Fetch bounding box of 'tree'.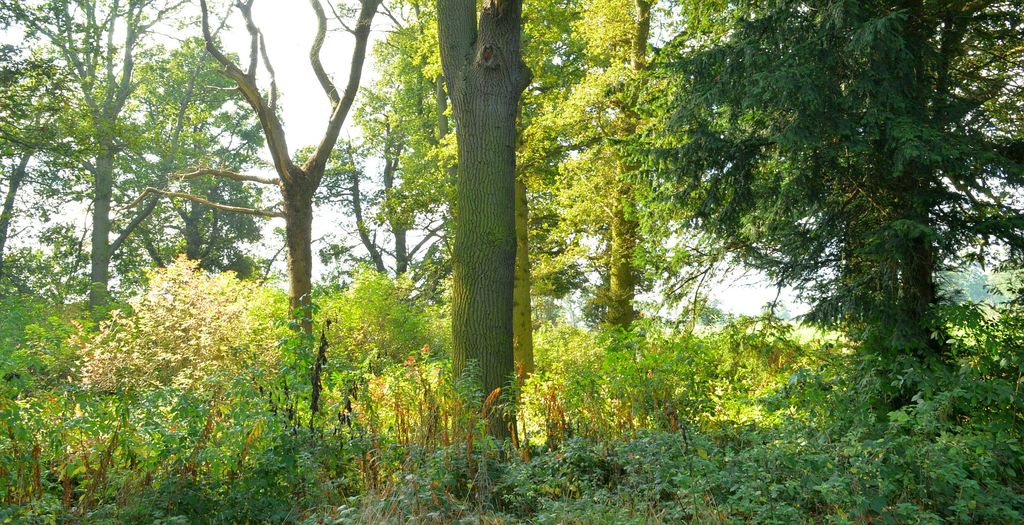
Bbox: bbox=(1, 0, 188, 309).
